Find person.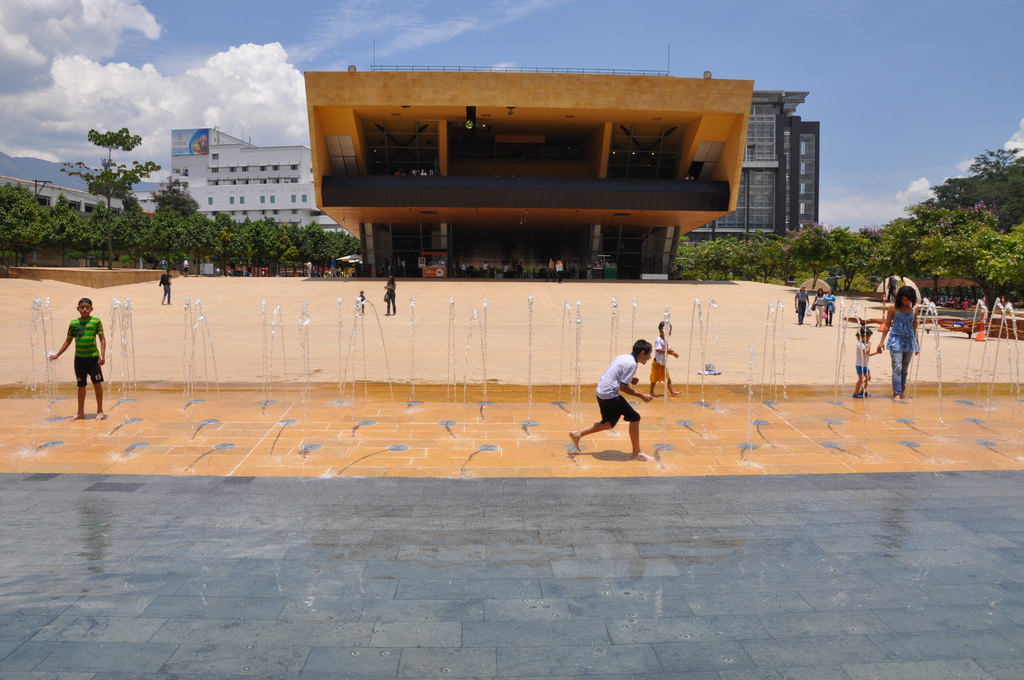
crop(358, 292, 365, 316).
